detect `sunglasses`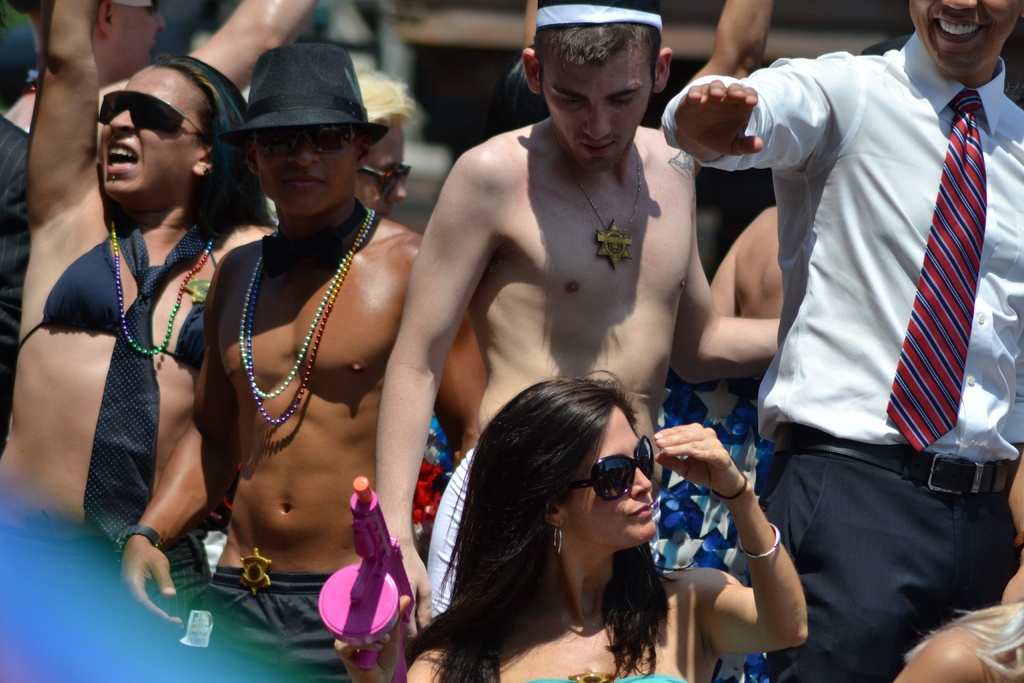
[left=118, top=0, right=159, bottom=21]
